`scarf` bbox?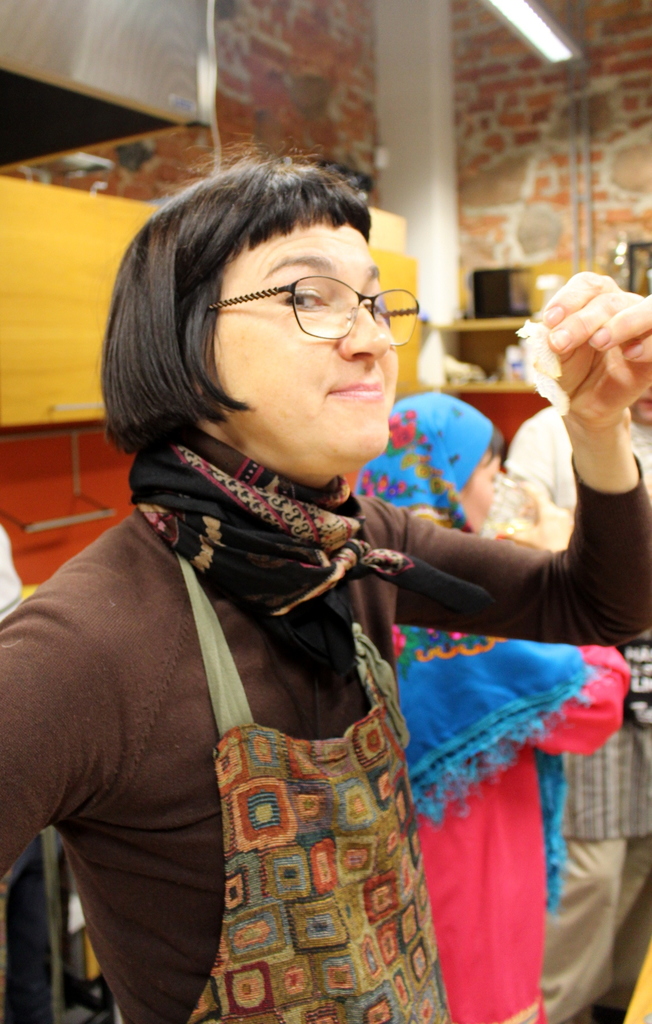
<region>117, 410, 502, 671</region>
